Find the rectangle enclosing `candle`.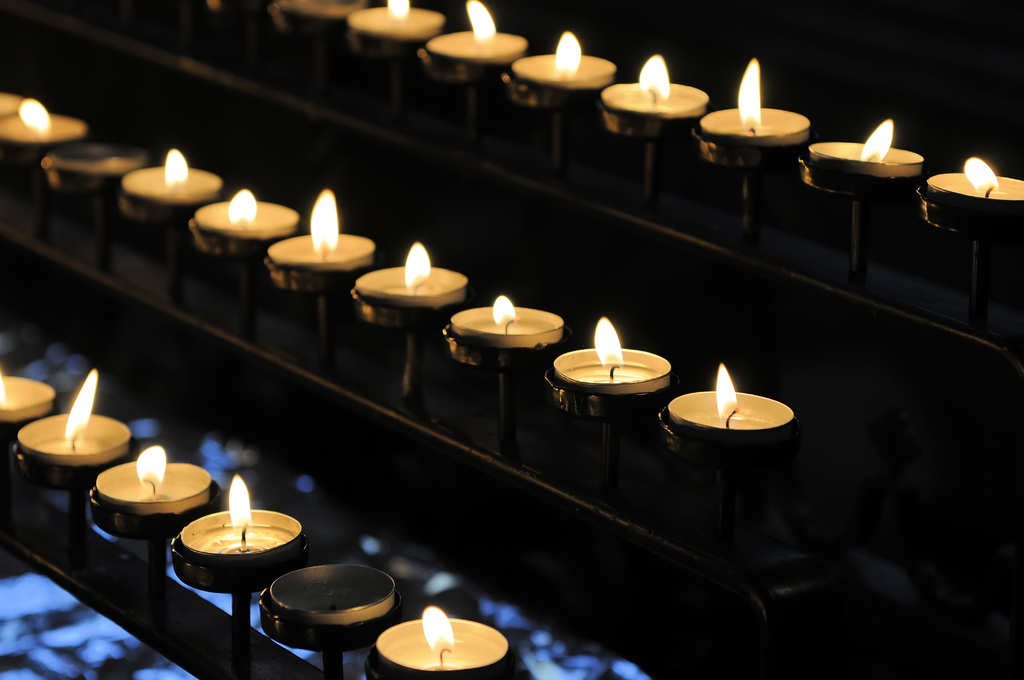
(x1=443, y1=295, x2=565, y2=350).
